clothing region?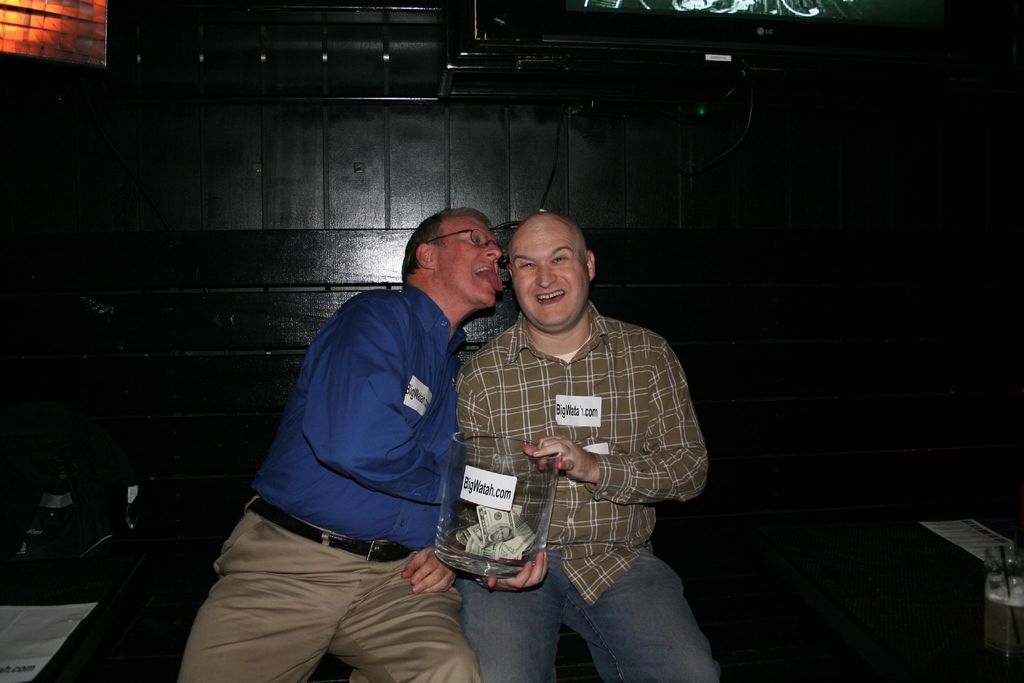
bbox=(451, 302, 707, 609)
